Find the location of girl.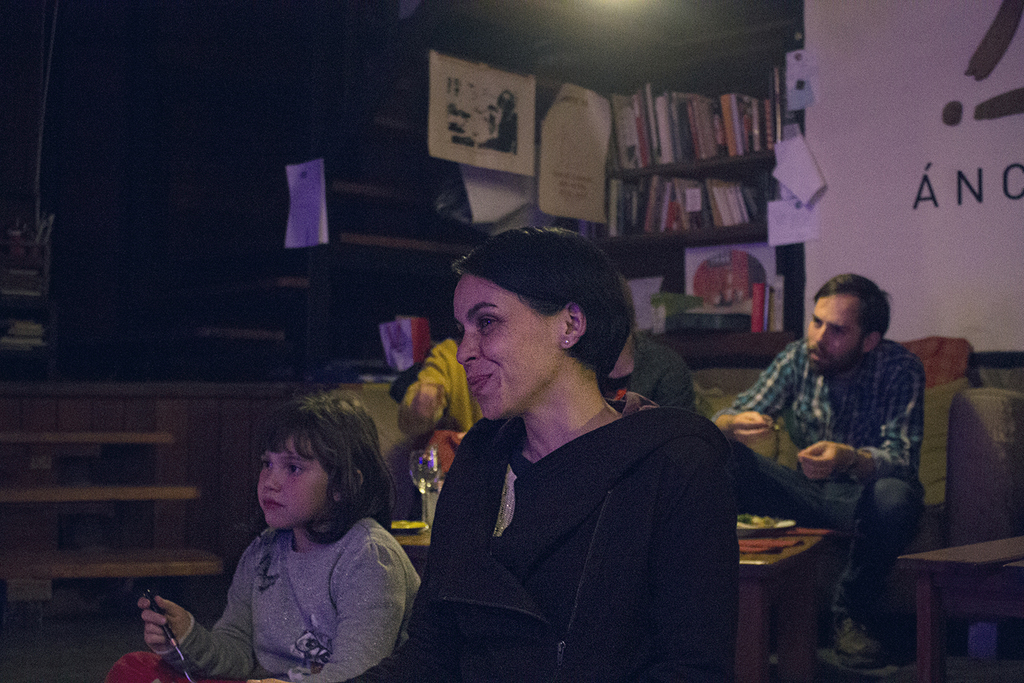
Location: 106, 387, 421, 682.
